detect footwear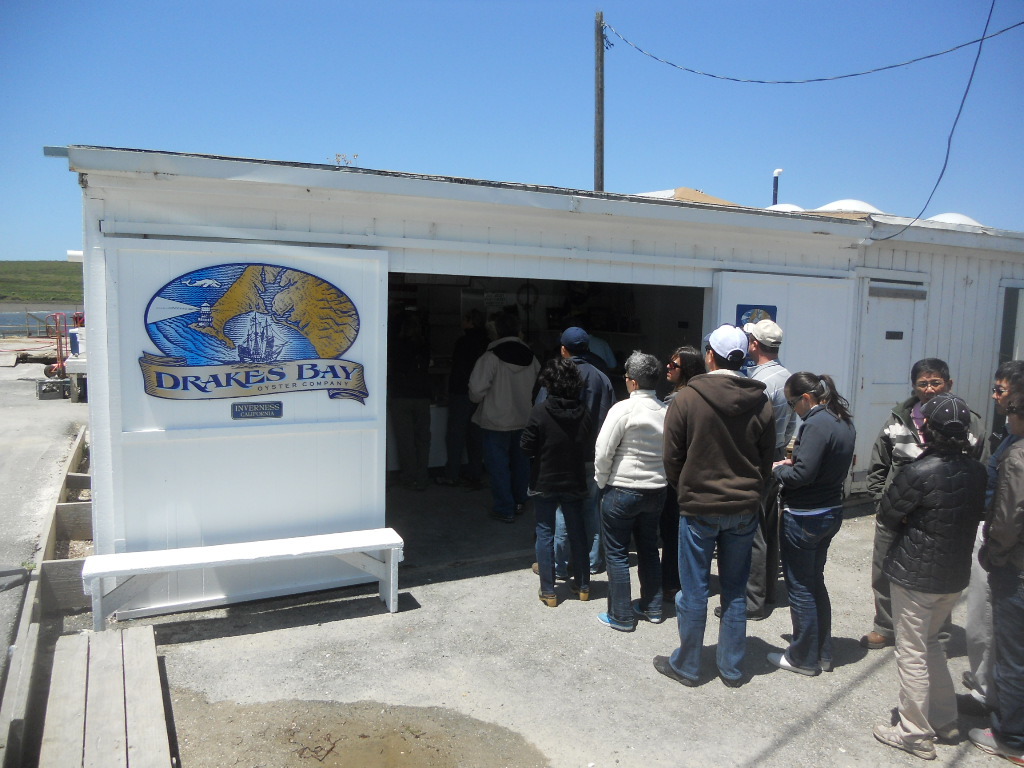
492, 511, 509, 524
